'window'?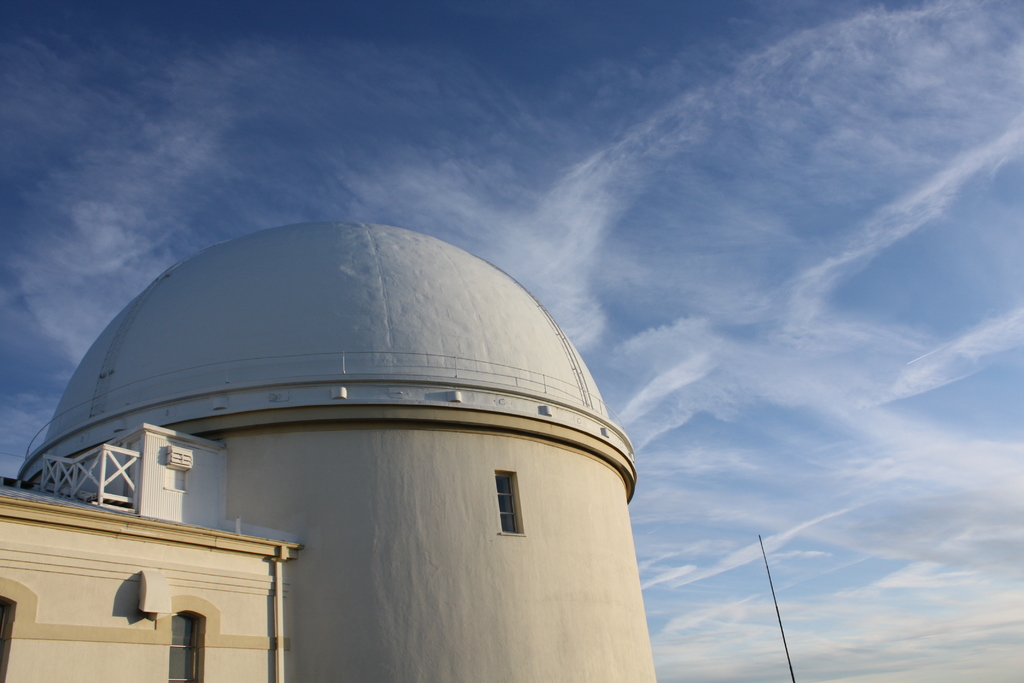
[x1=166, y1=606, x2=206, y2=682]
